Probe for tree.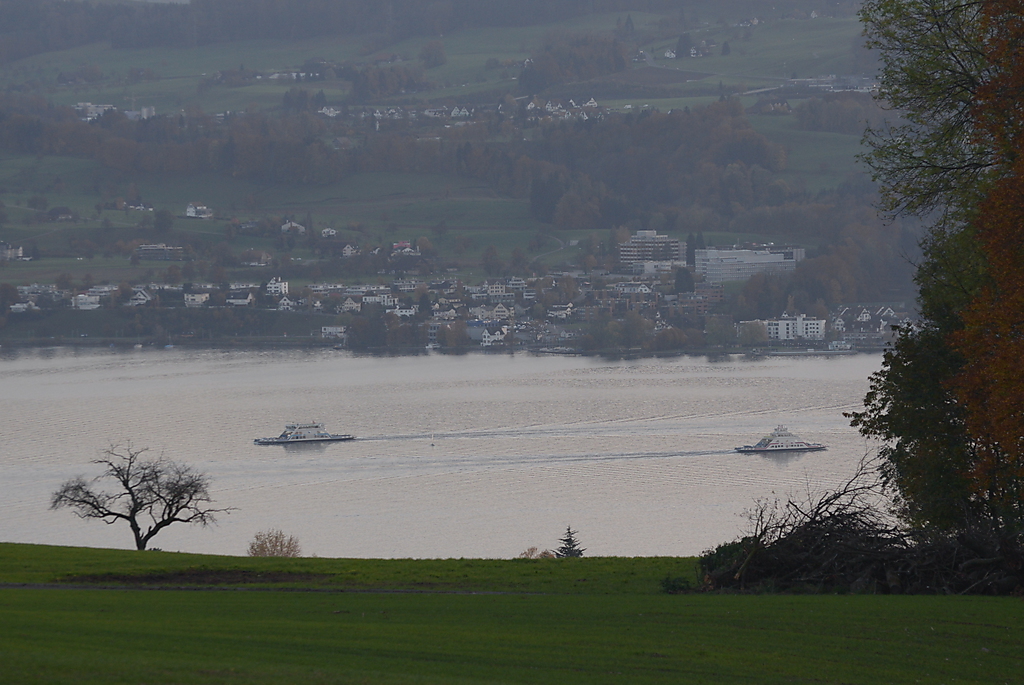
Probe result: box=[429, 220, 451, 239].
